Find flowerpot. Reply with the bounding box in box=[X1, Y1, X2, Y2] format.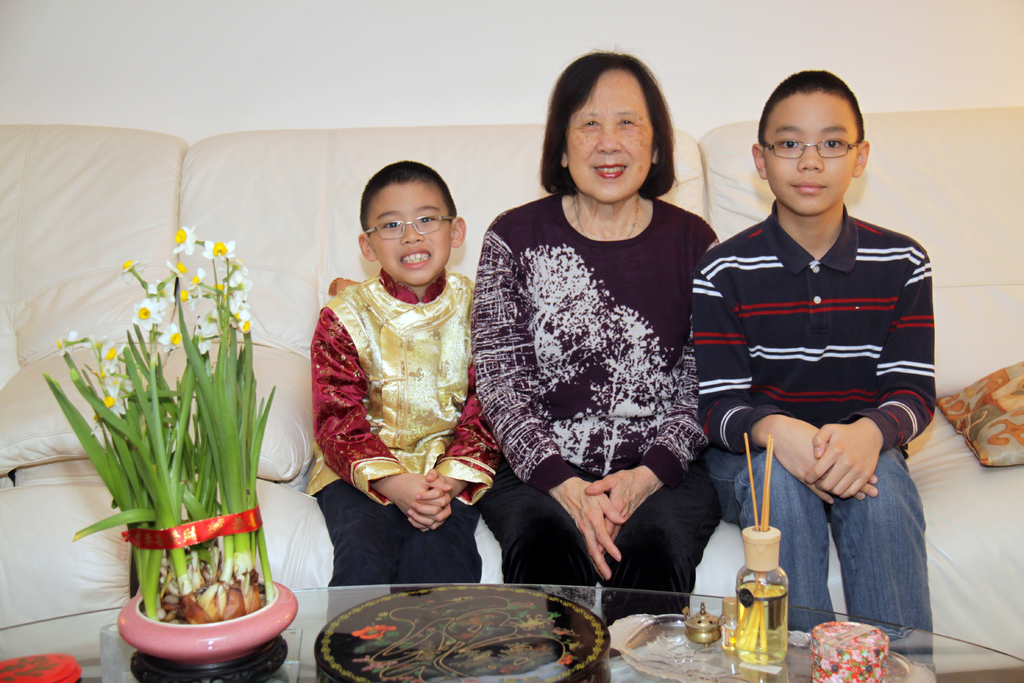
box=[115, 567, 305, 672].
